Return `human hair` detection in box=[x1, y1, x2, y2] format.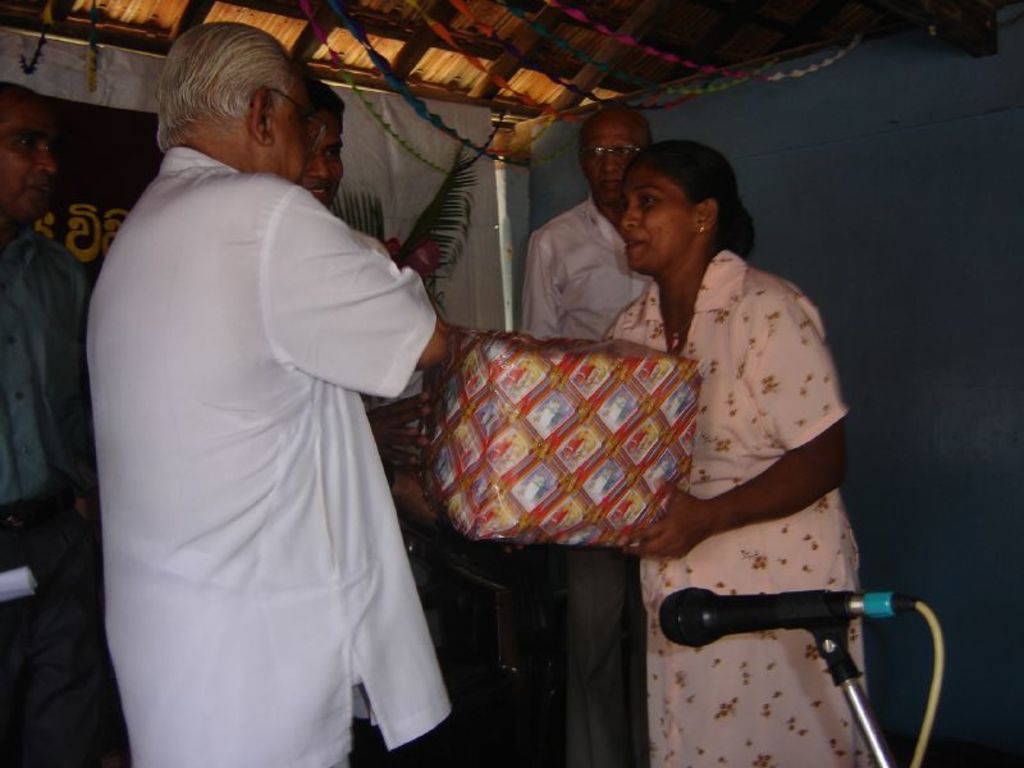
box=[134, 22, 314, 175].
